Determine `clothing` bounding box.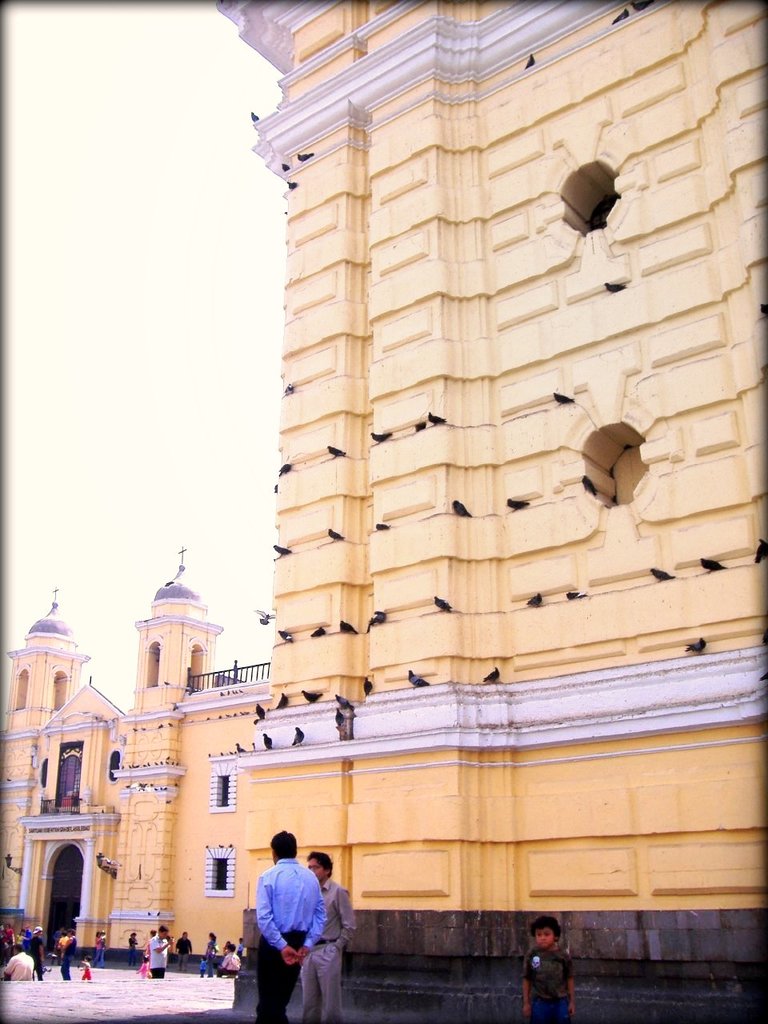
Determined: 298/875/358/1023.
